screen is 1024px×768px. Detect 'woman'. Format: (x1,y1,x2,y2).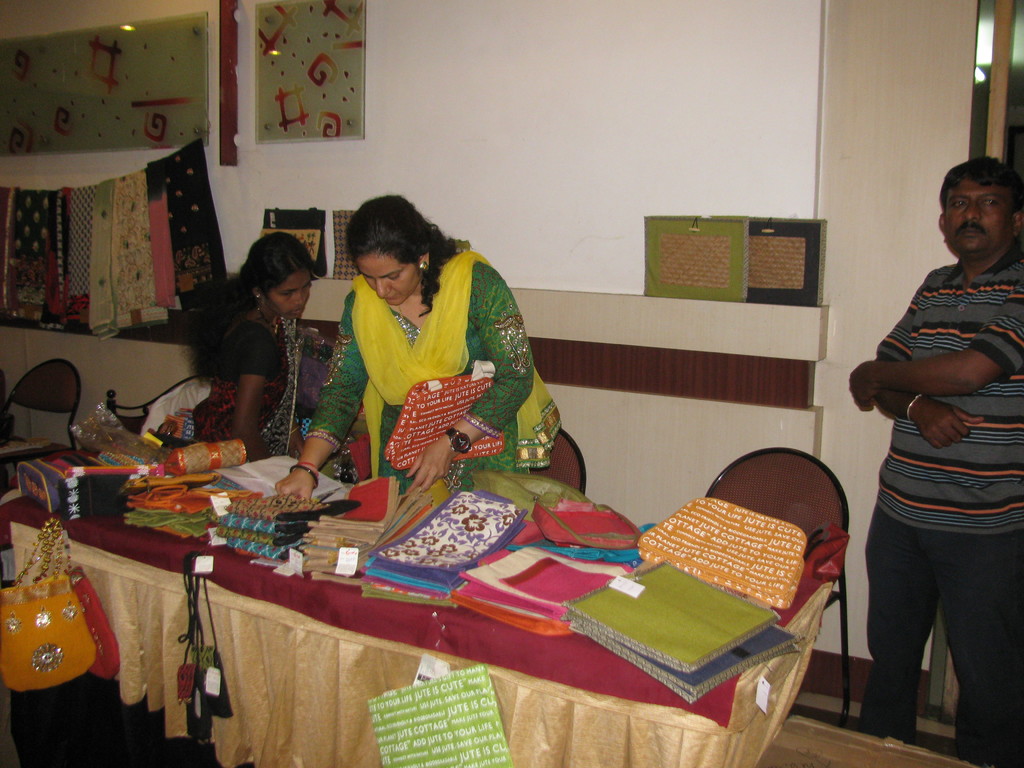
(180,233,314,456).
